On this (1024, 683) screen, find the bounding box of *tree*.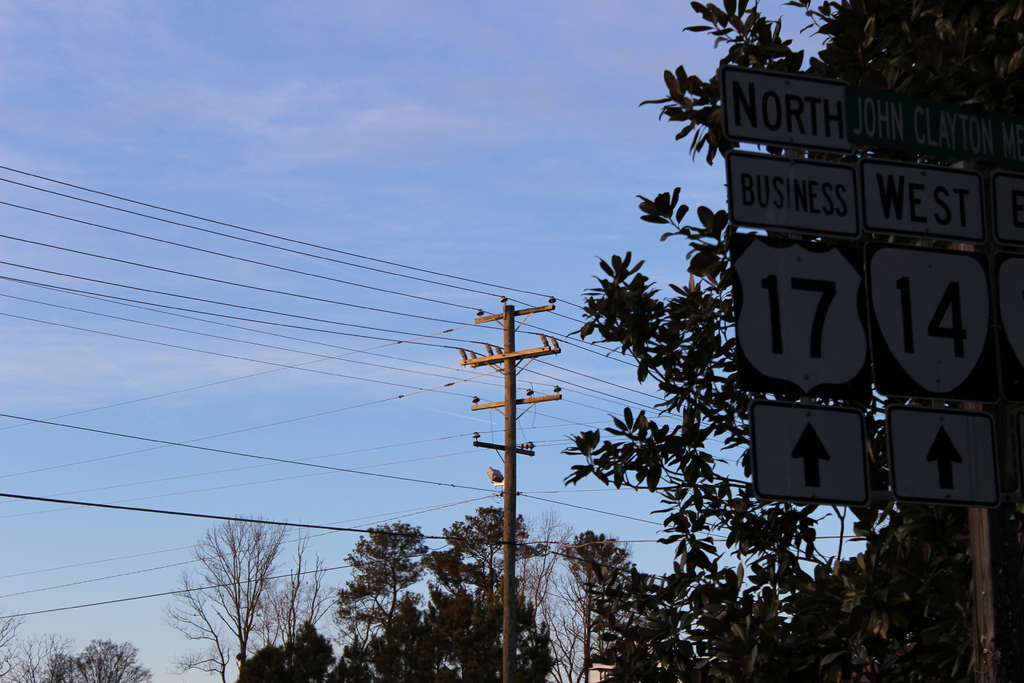
Bounding box: left=0, top=610, right=154, bottom=682.
